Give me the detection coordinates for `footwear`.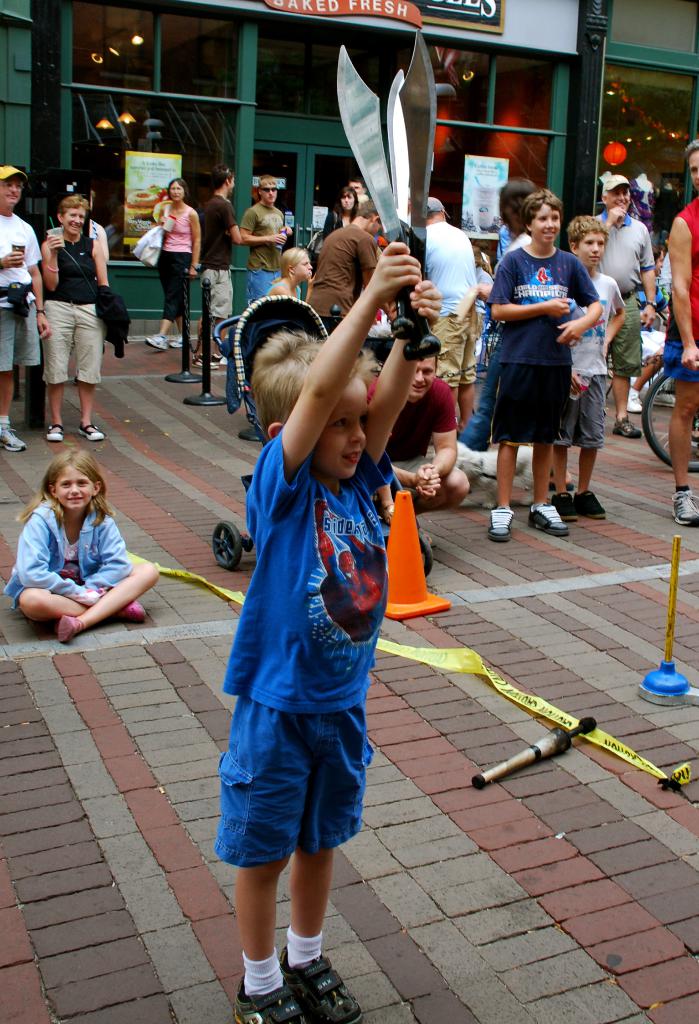
pyautogui.locateOnScreen(573, 488, 604, 518).
